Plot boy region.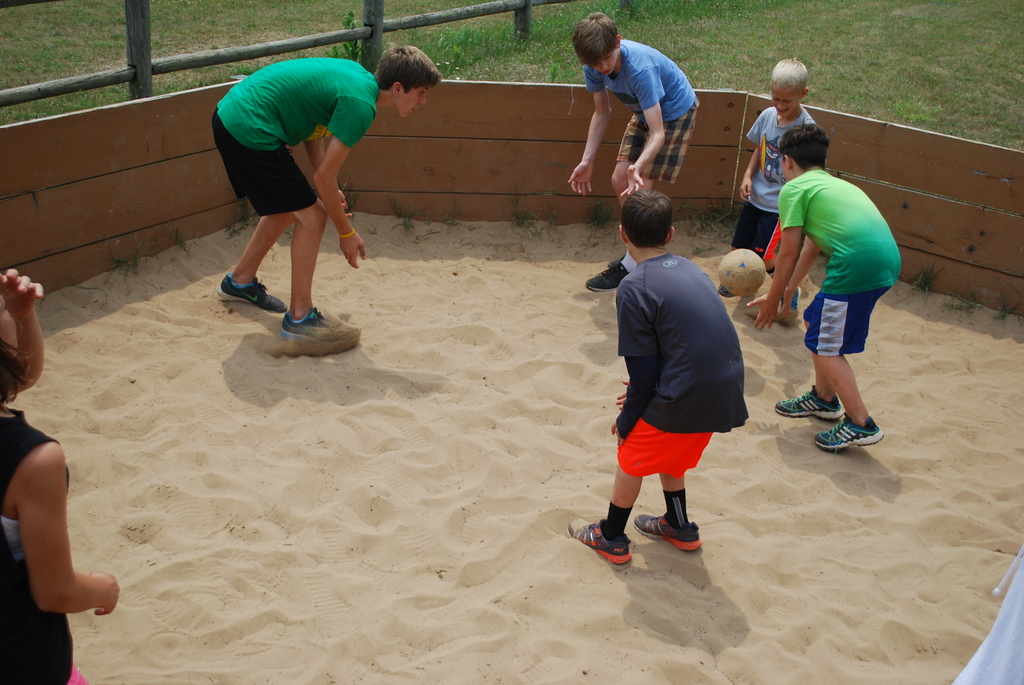
Plotted at x1=721 y1=58 x2=816 y2=326.
